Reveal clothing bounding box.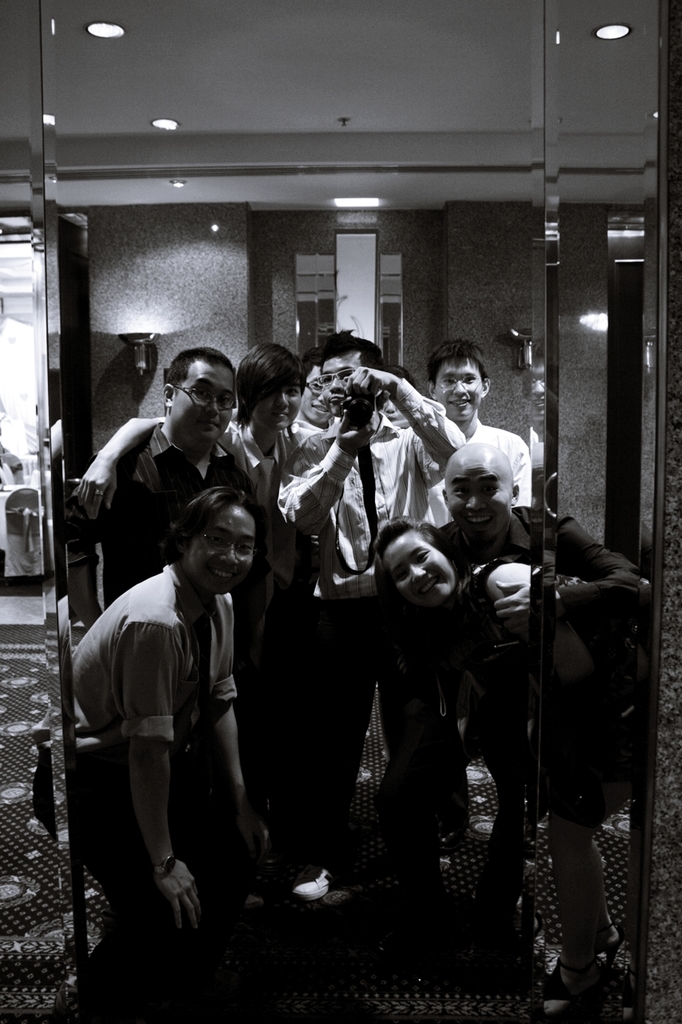
Revealed: [293, 401, 468, 649].
